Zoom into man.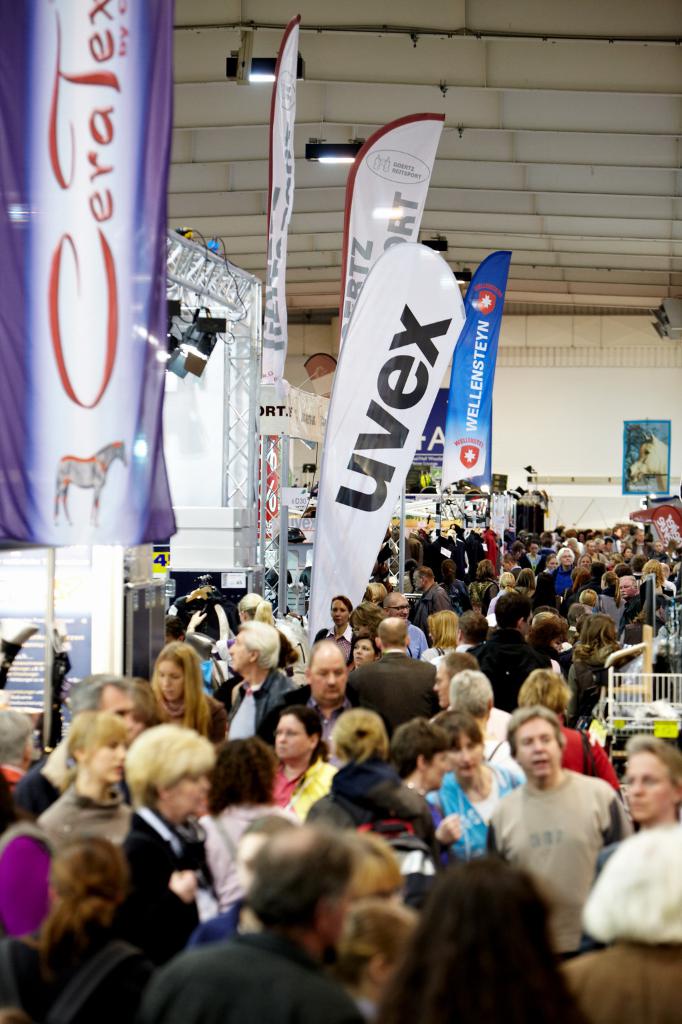
Zoom target: [293, 630, 359, 763].
